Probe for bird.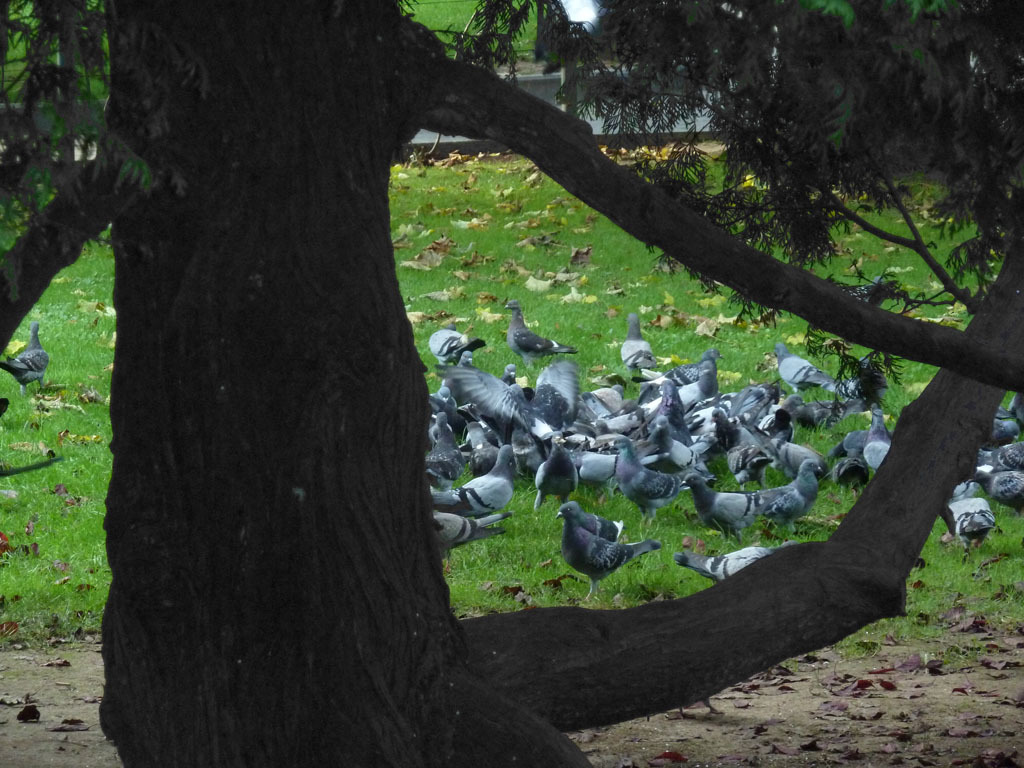
Probe result: crop(939, 488, 997, 544).
